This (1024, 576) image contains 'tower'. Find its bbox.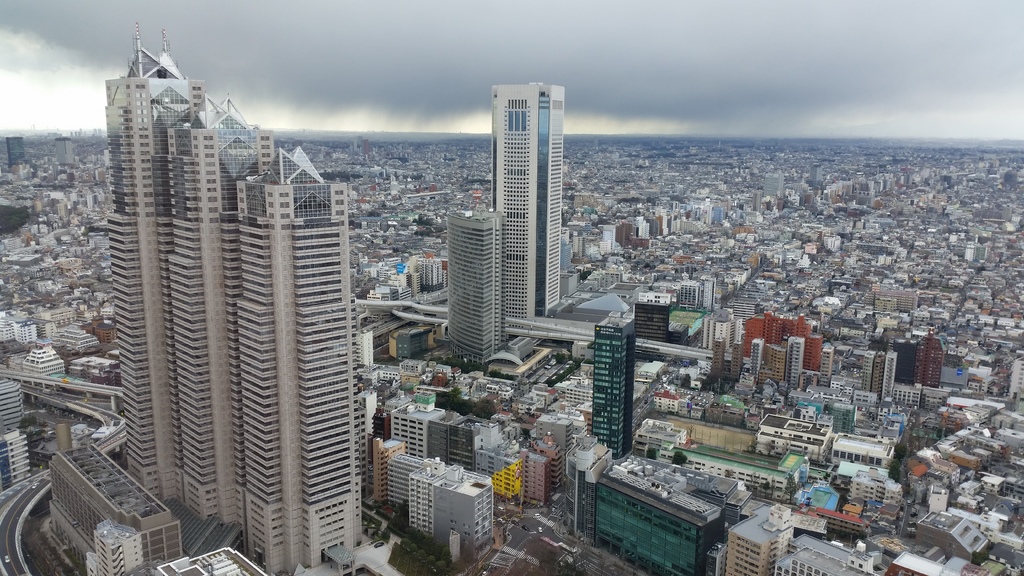
{"x1": 864, "y1": 344, "x2": 898, "y2": 403}.
